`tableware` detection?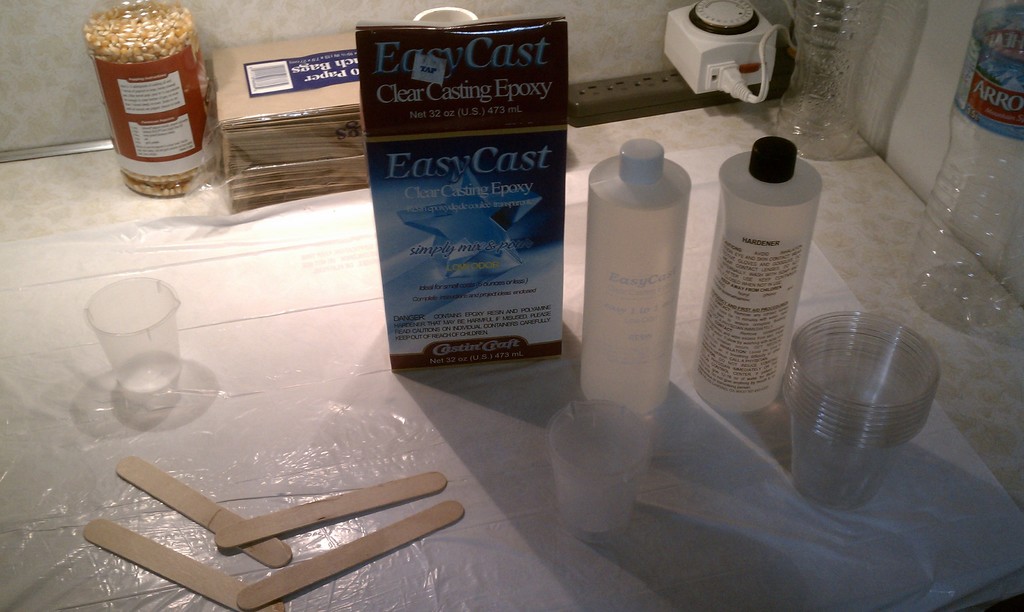
(left=536, top=399, right=664, bottom=537)
